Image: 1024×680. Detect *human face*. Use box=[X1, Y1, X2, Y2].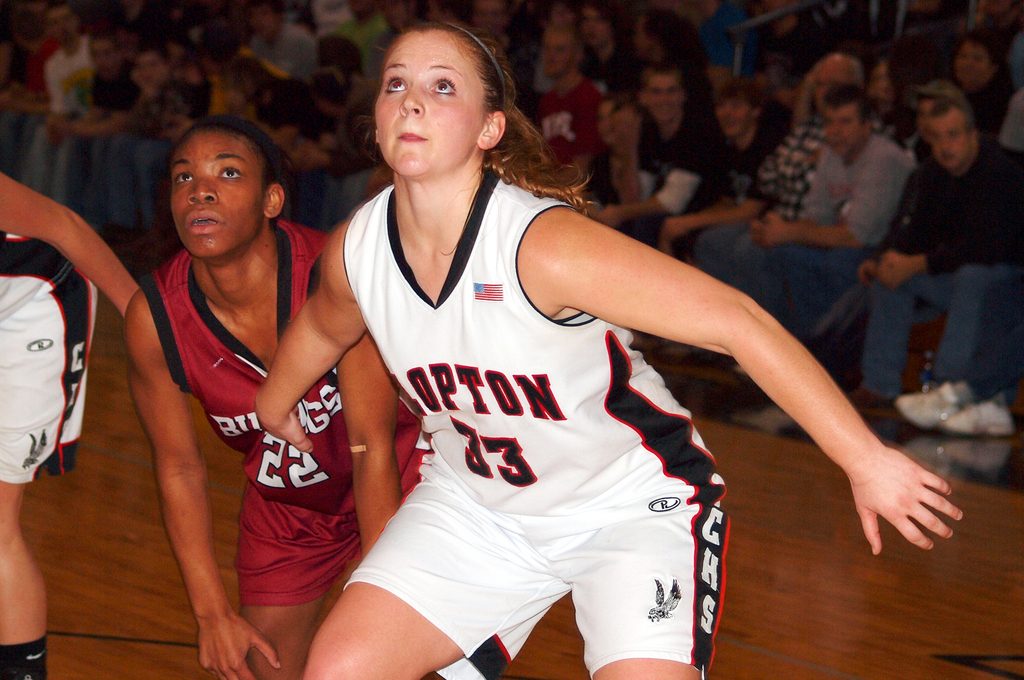
box=[378, 0, 412, 28].
